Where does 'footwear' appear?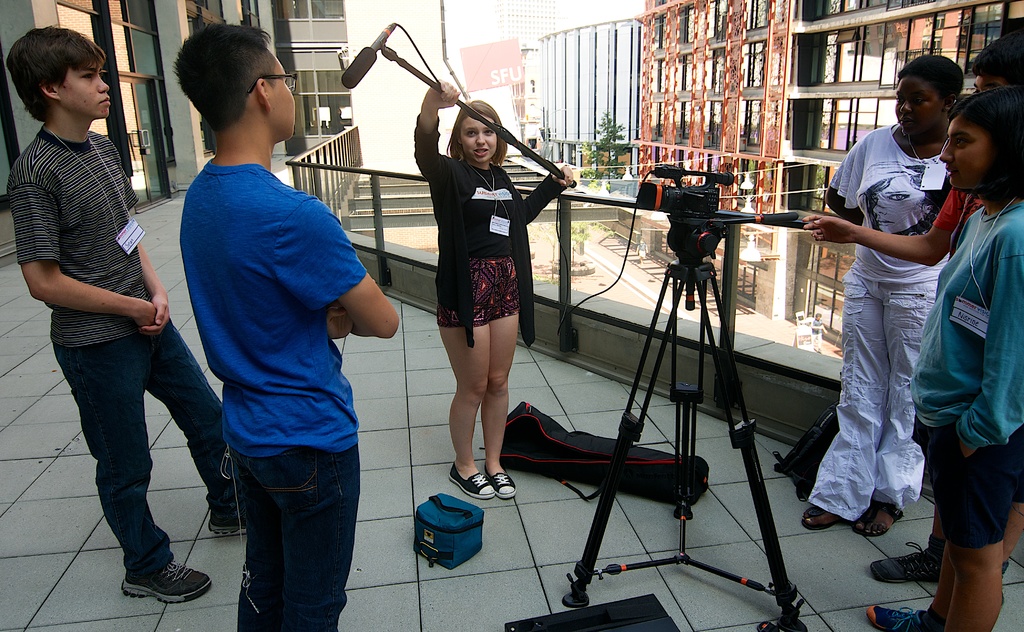
Appears at [104,540,199,617].
